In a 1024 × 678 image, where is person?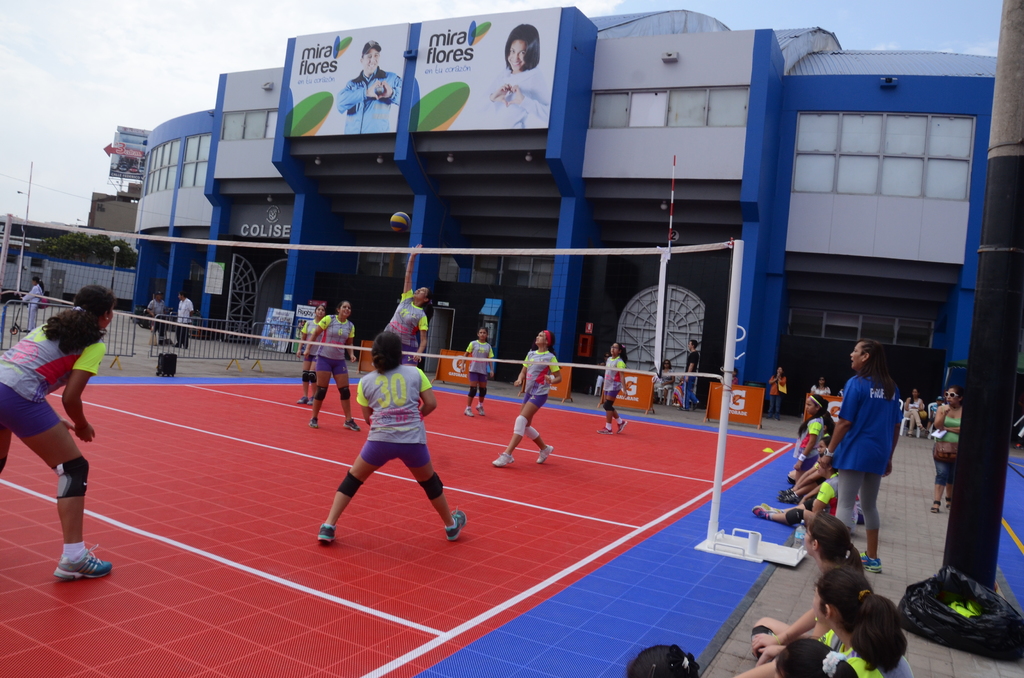
{"x1": 734, "y1": 565, "x2": 913, "y2": 677}.
